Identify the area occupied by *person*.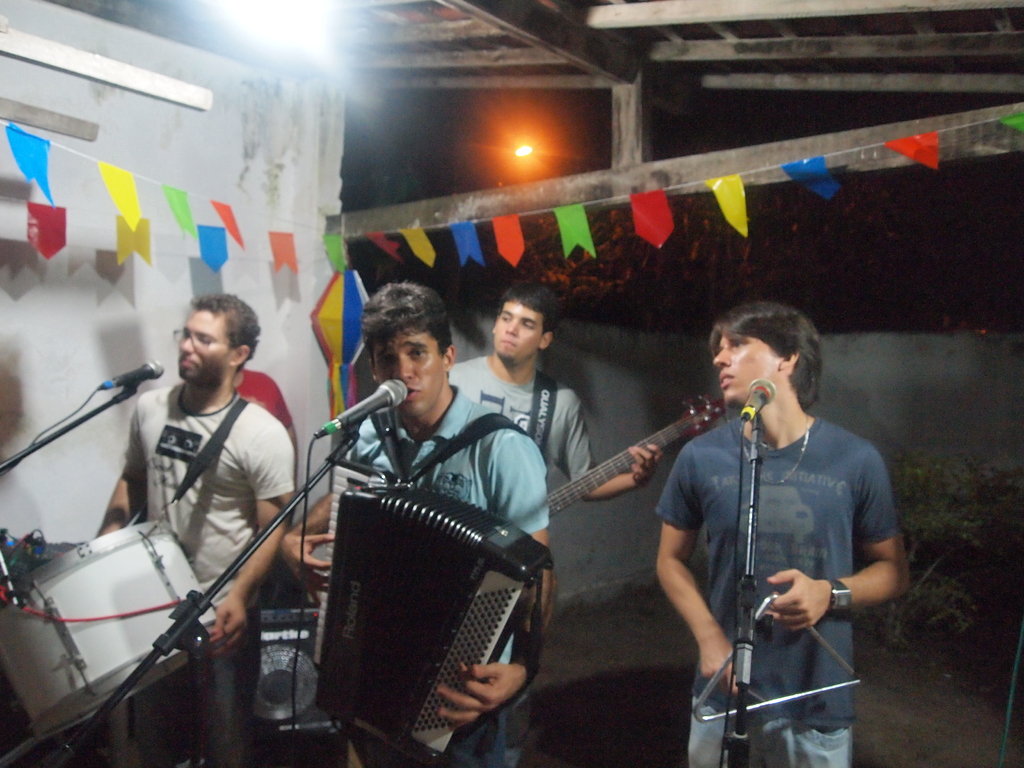
Area: (443,277,668,490).
